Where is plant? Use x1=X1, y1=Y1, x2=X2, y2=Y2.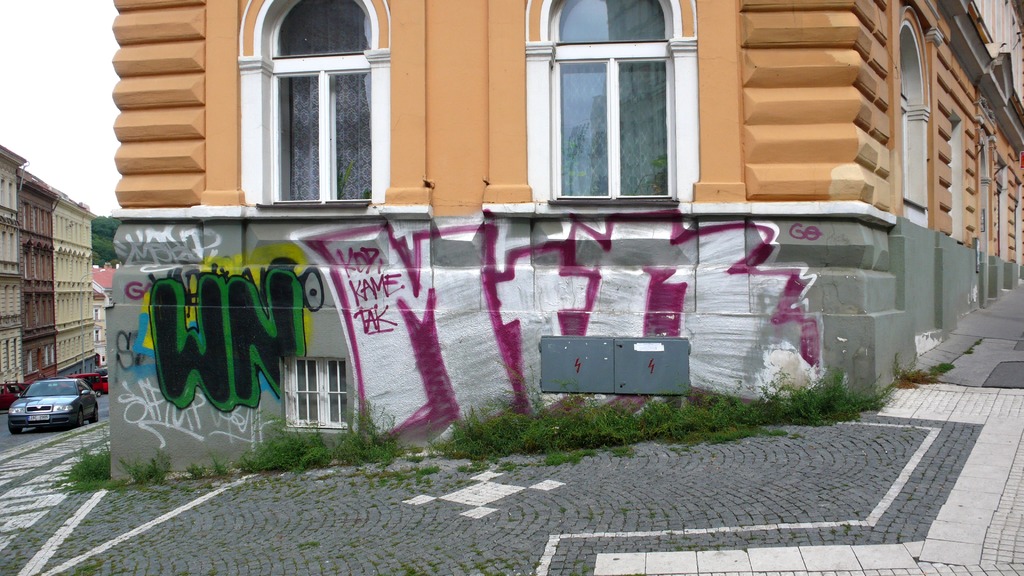
x1=672, y1=535, x2=711, y2=555.
